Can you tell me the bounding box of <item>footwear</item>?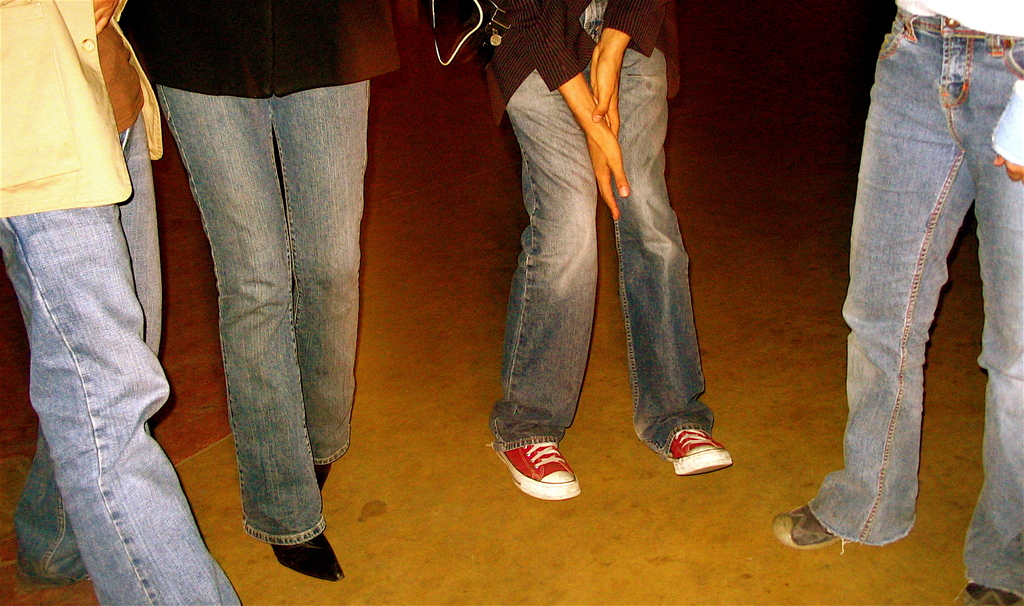
<region>310, 456, 332, 491</region>.
